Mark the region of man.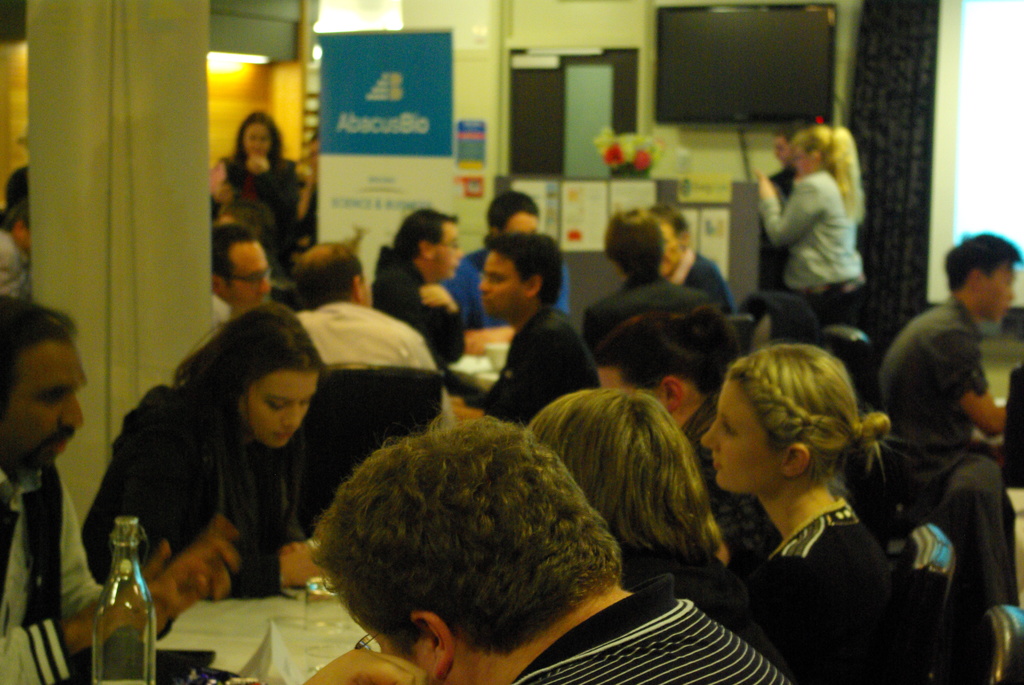
Region: bbox(211, 220, 273, 324).
